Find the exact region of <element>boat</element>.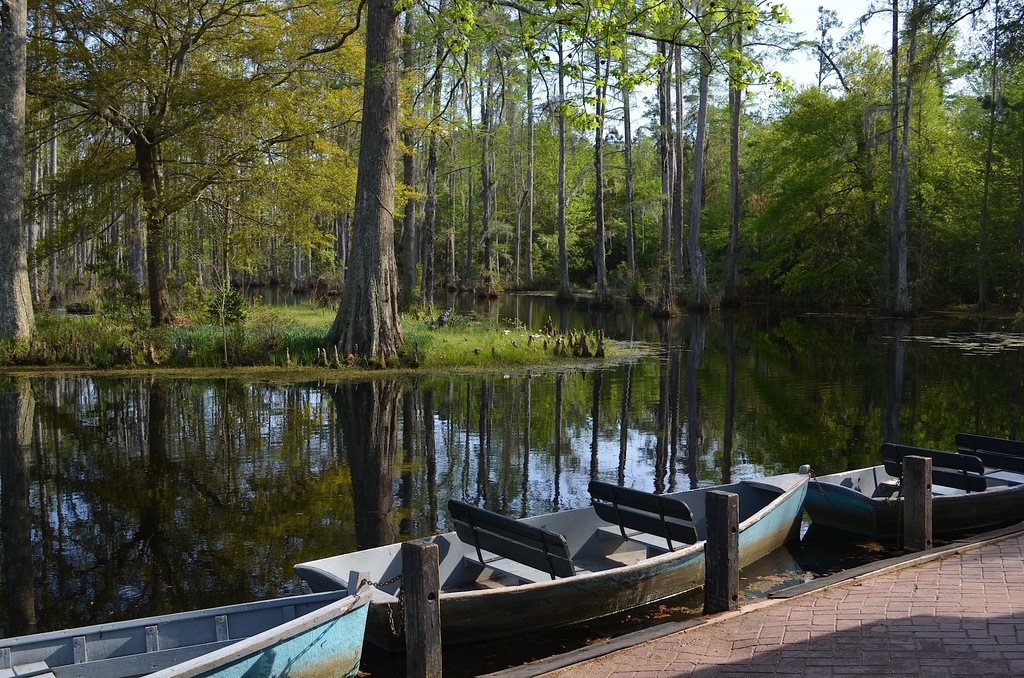
Exact region: {"left": 824, "top": 442, "right": 1023, "bottom": 531}.
